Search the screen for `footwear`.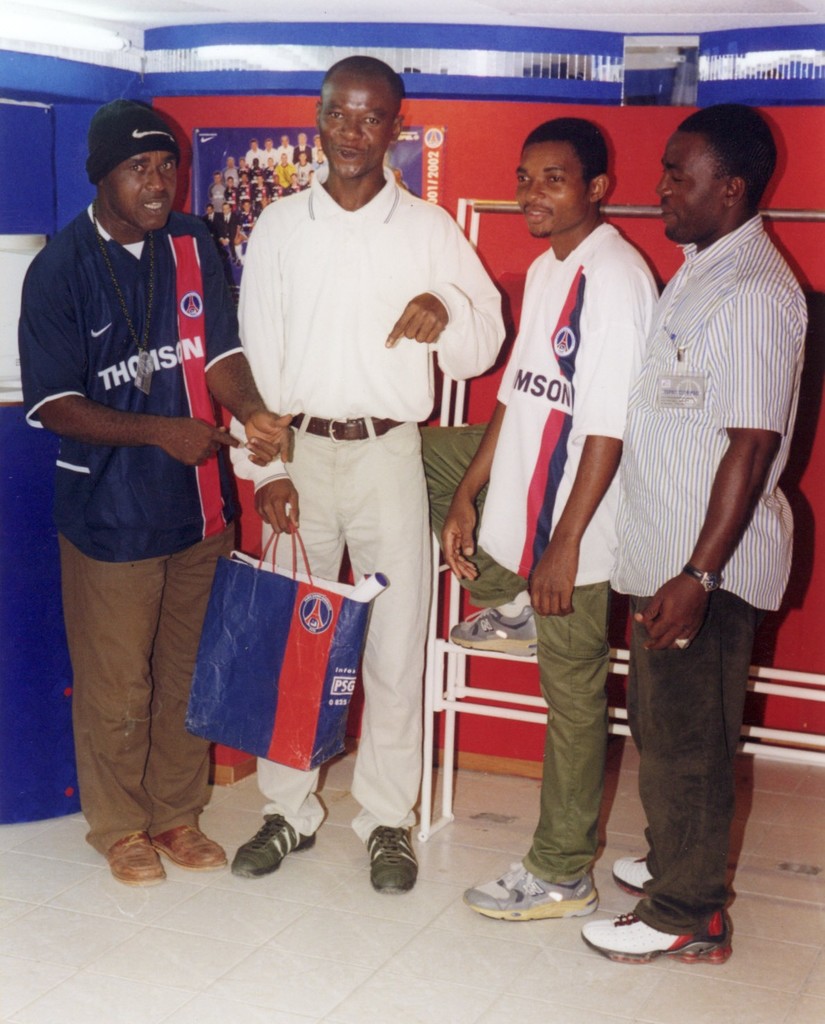
Found at select_region(98, 822, 166, 879).
